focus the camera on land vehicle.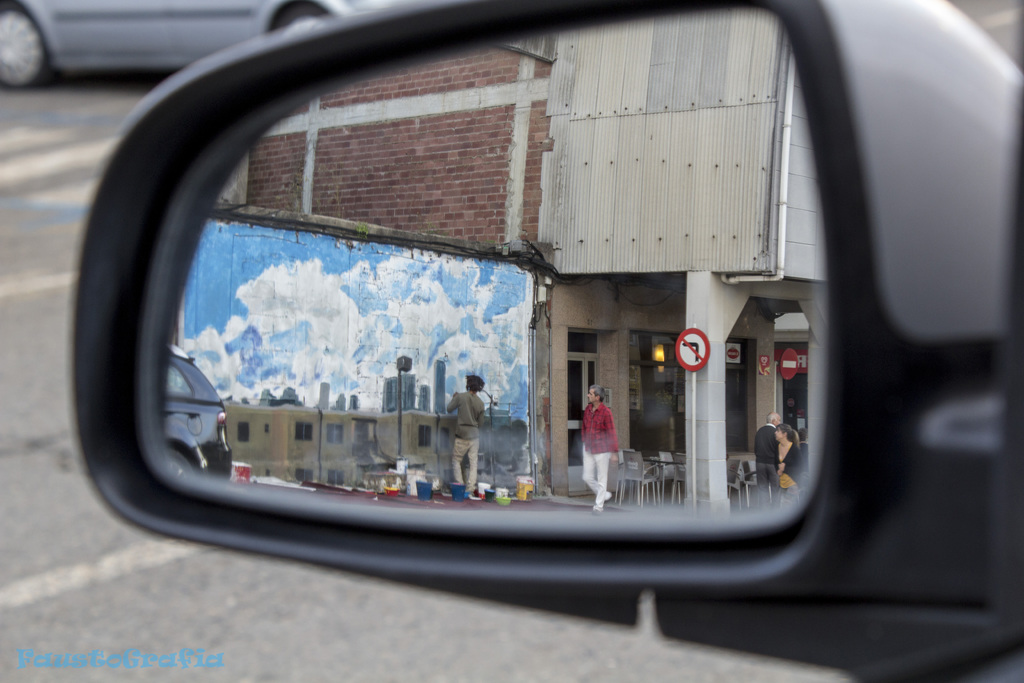
Focus region: (44, 0, 1023, 682).
